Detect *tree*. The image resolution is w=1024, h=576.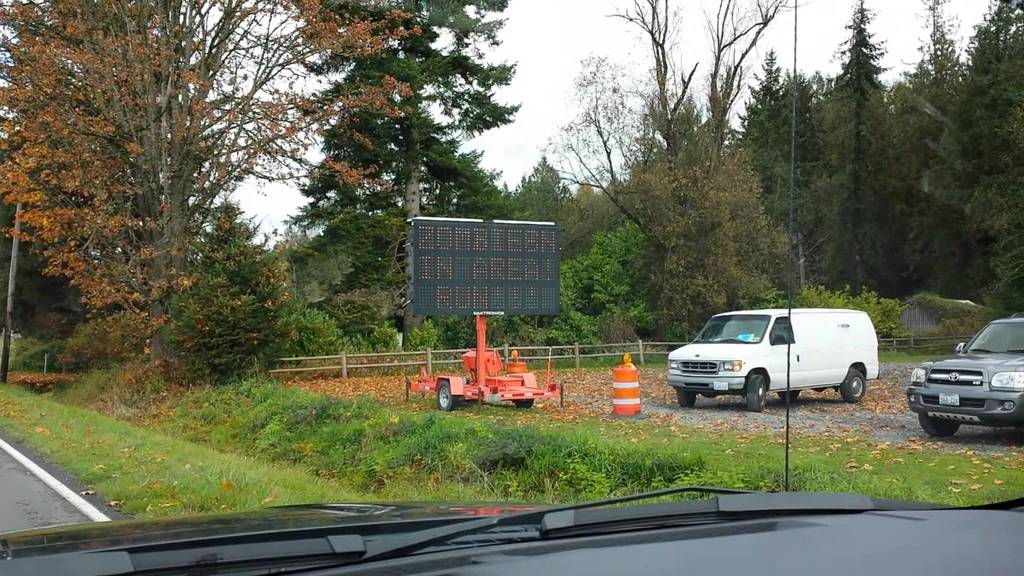
(left=535, top=0, right=786, bottom=251).
